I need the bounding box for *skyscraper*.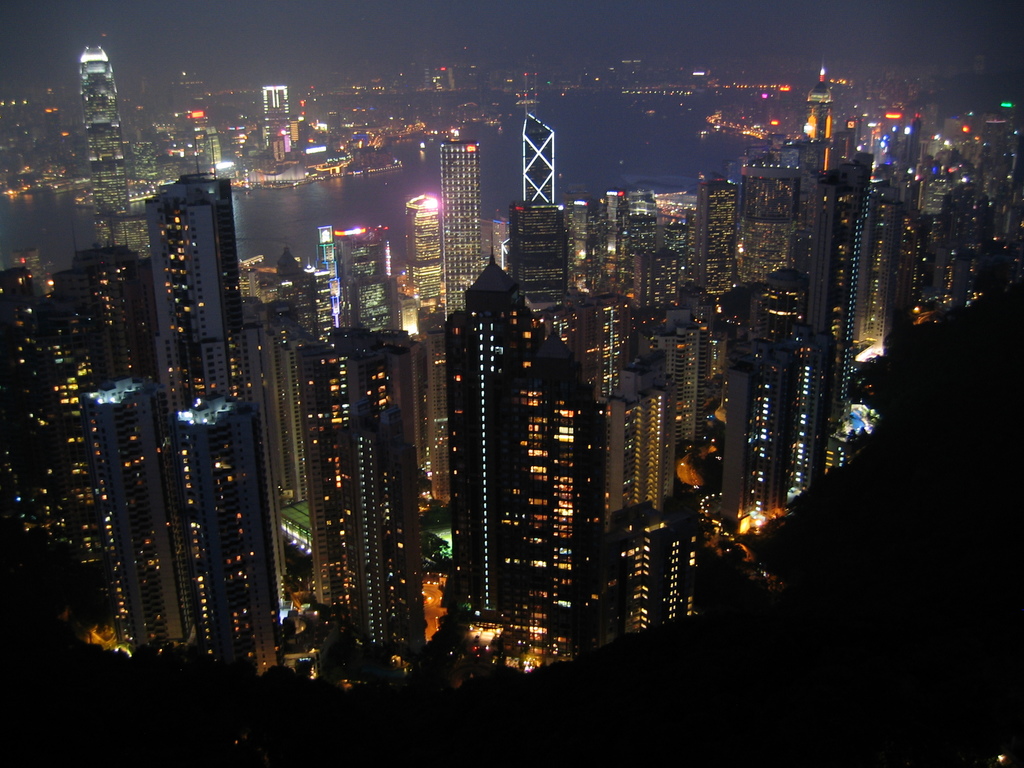
Here it is: [x1=404, y1=198, x2=456, y2=335].
